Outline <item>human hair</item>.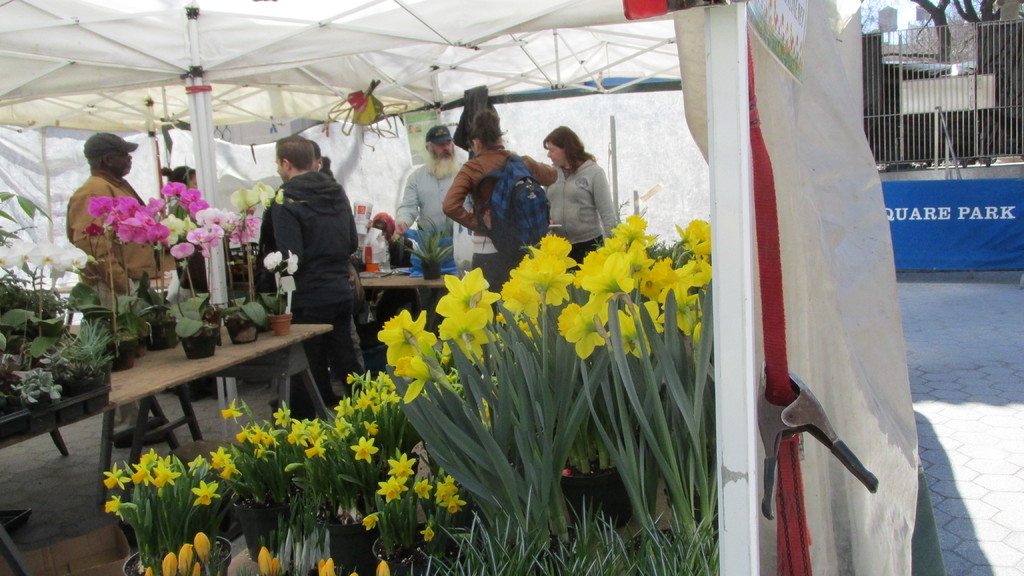
Outline: <bbox>470, 109, 508, 153</bbox>.
